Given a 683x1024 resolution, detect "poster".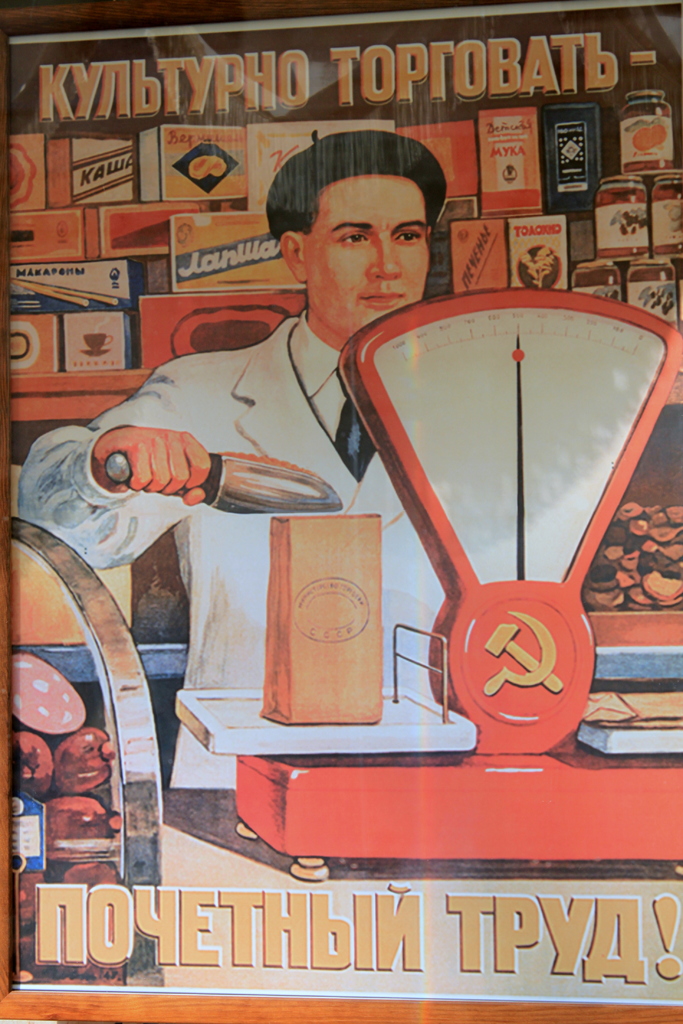
0 0 682 1023.
